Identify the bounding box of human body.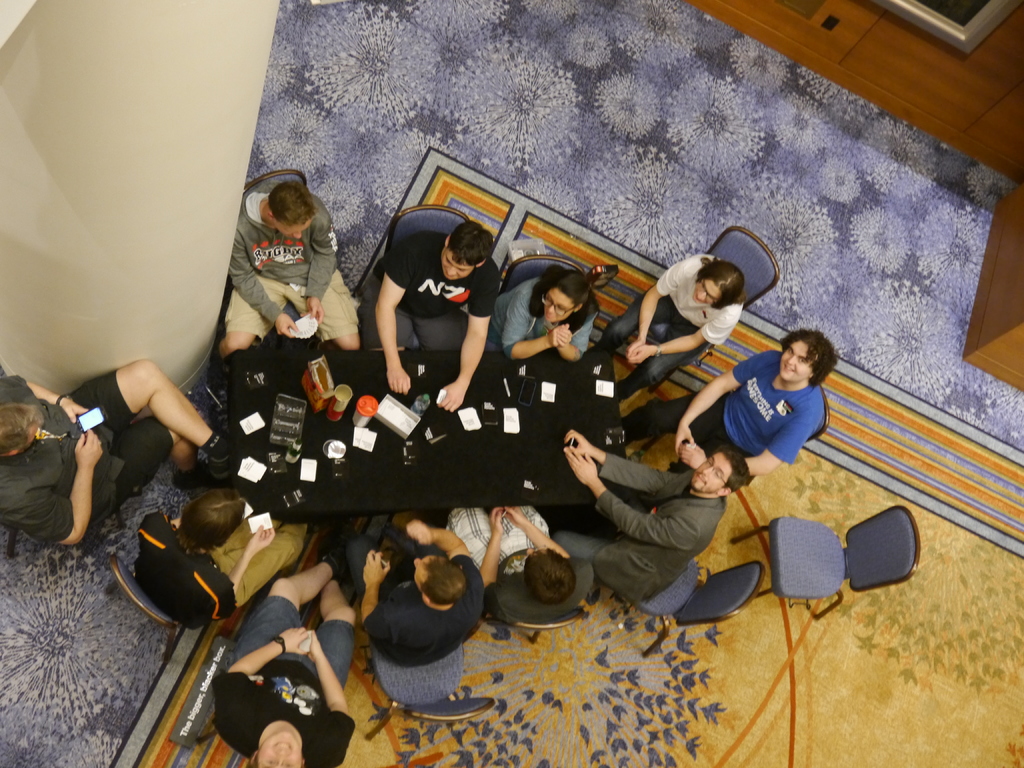
0 357 230 553.
